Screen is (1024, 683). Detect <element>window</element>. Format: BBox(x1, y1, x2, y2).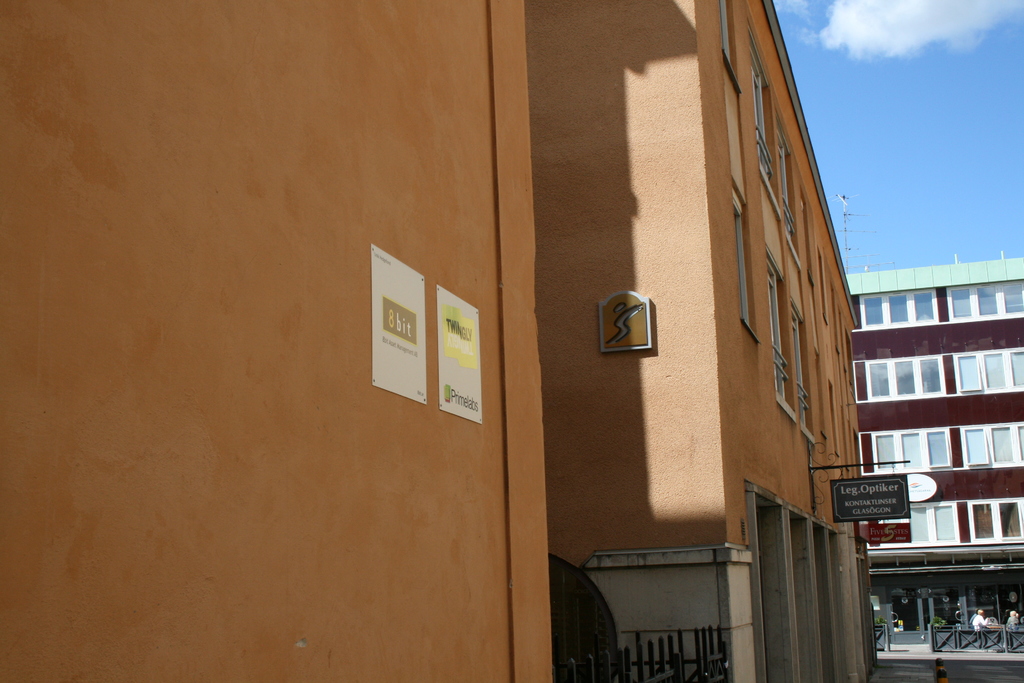
BBox(944, 277, 1023, 325).
